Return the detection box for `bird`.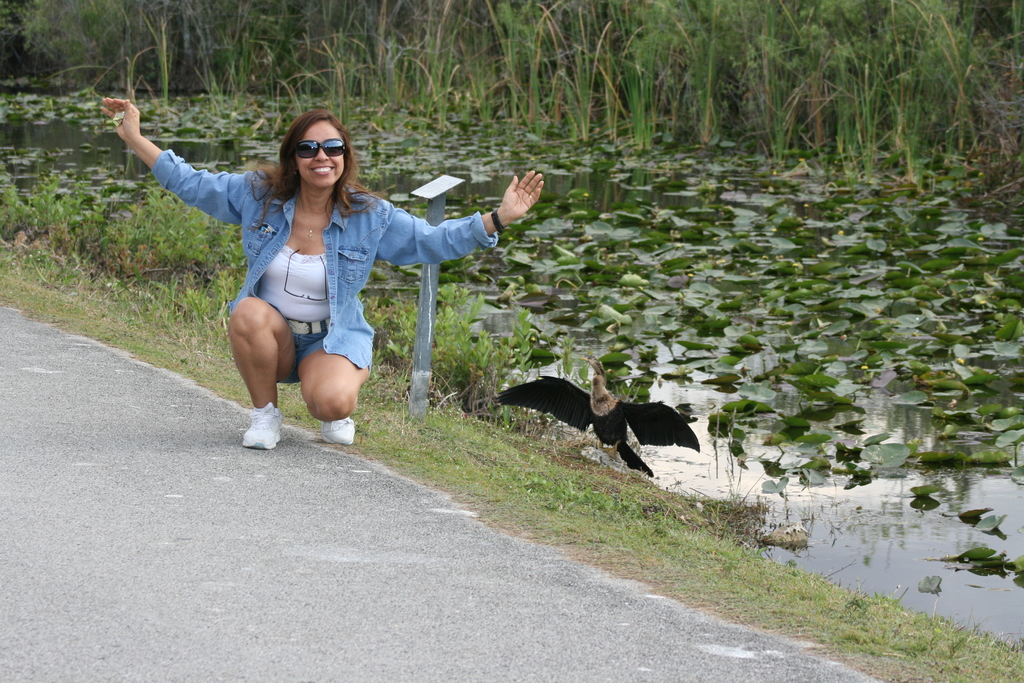
detection(491, 354, 711, 477).
